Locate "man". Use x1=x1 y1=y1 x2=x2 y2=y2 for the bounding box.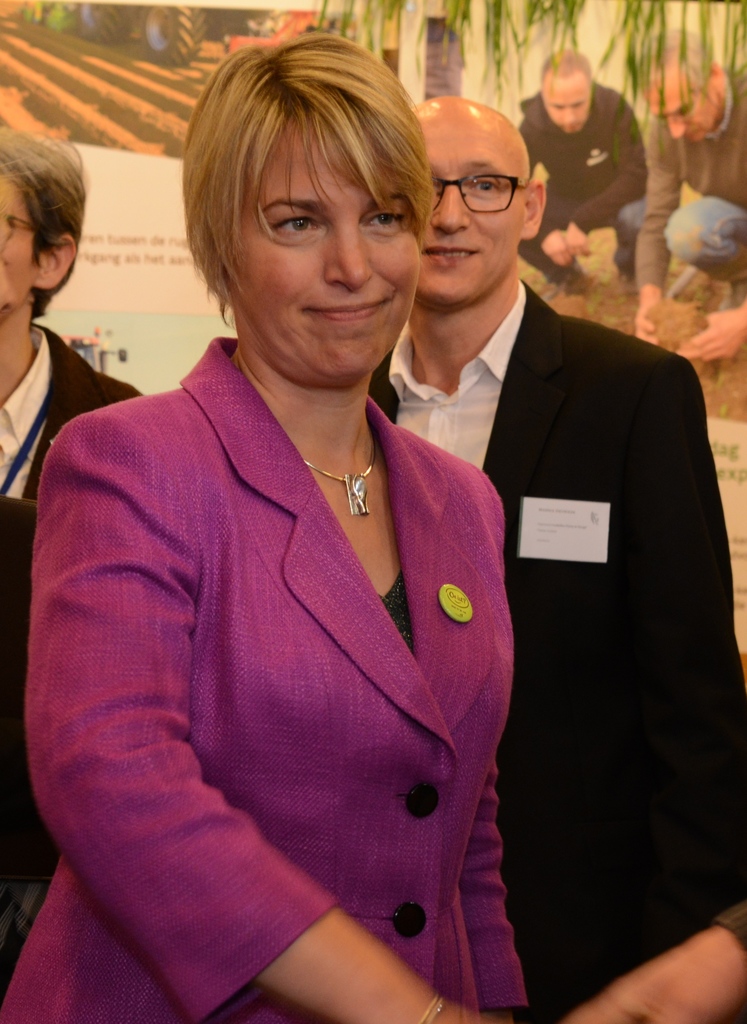
x1=367 y1=52 x2=721 y2=999.
